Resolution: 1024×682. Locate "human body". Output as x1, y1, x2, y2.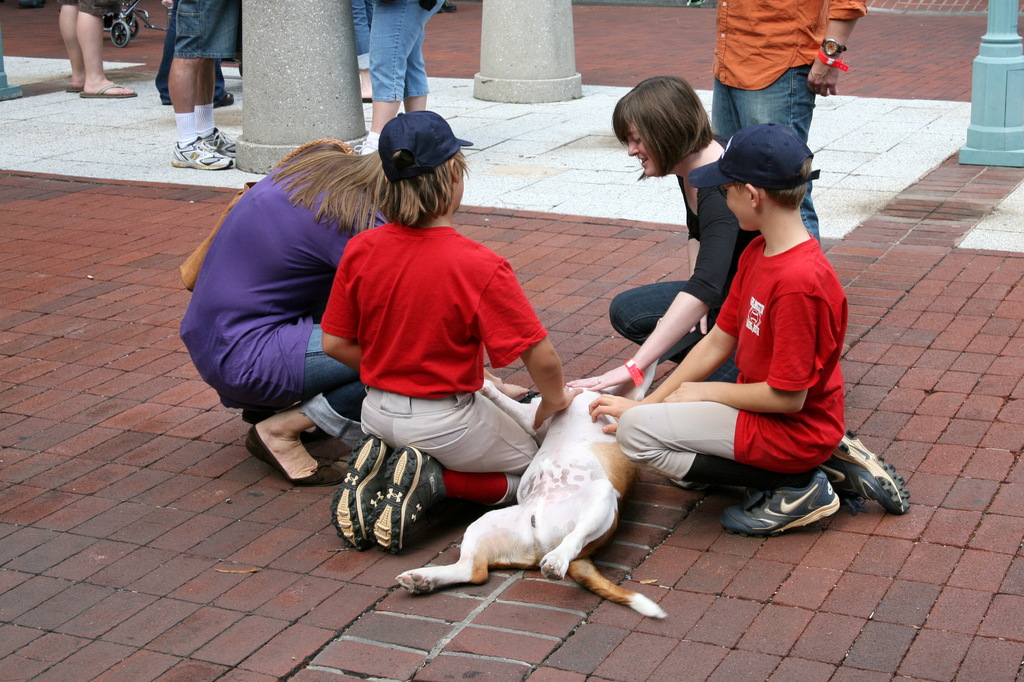
178, 141, 399, 497.
